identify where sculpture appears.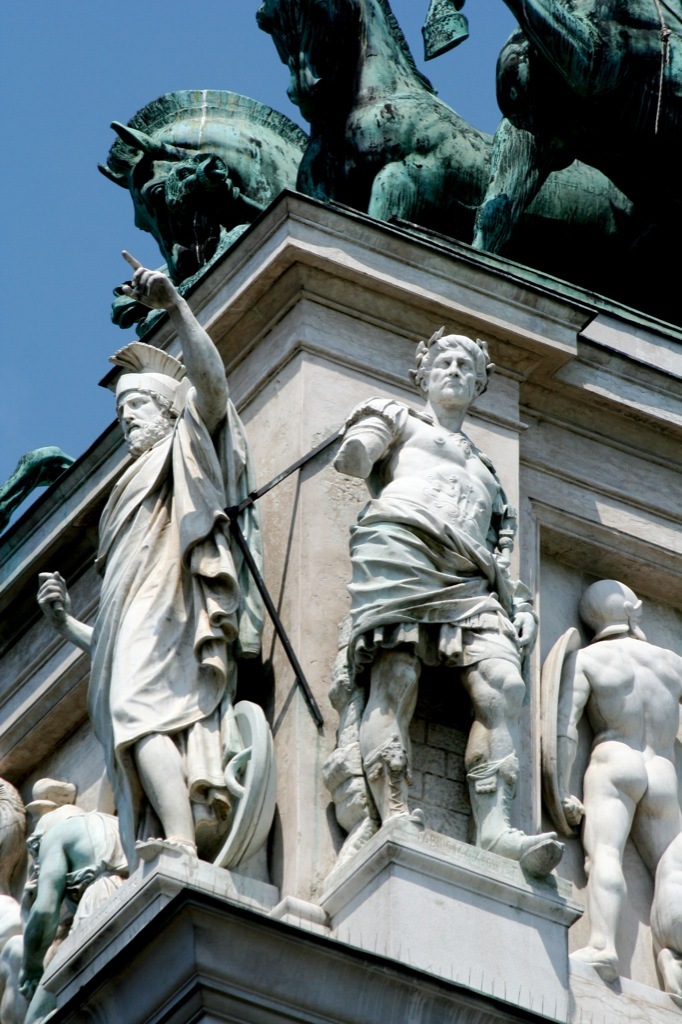
Appears at bbox=[102, 88, 315, 283].
